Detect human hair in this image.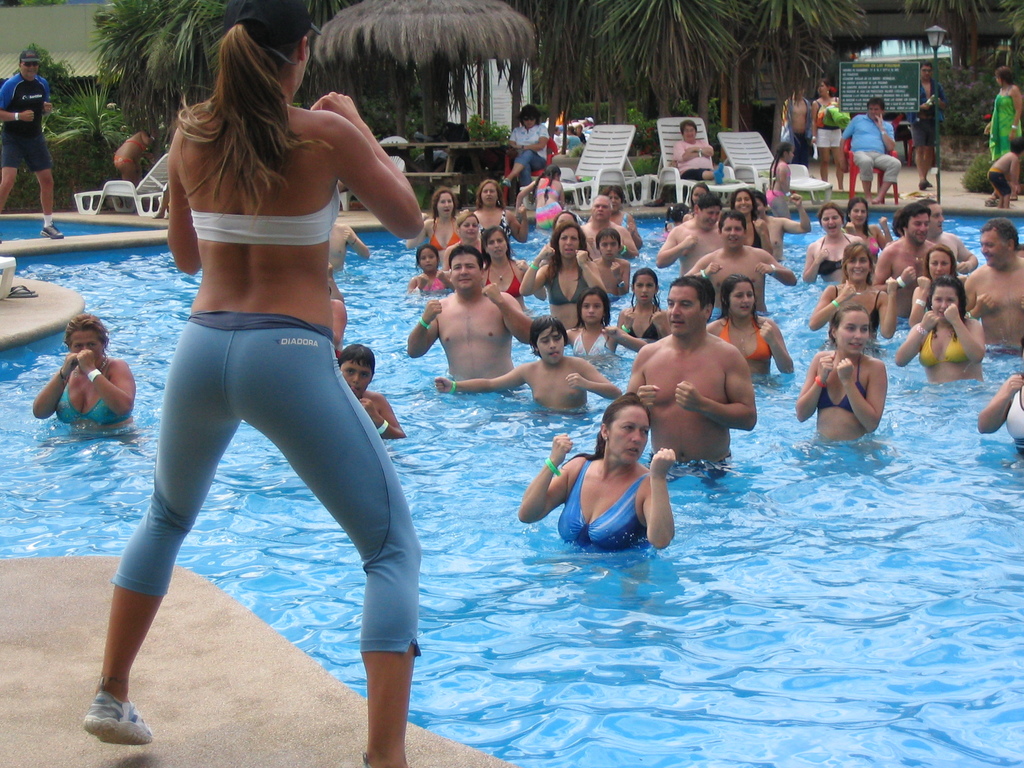
Detection: (left=819, top=204, right=840, bottom=220).
